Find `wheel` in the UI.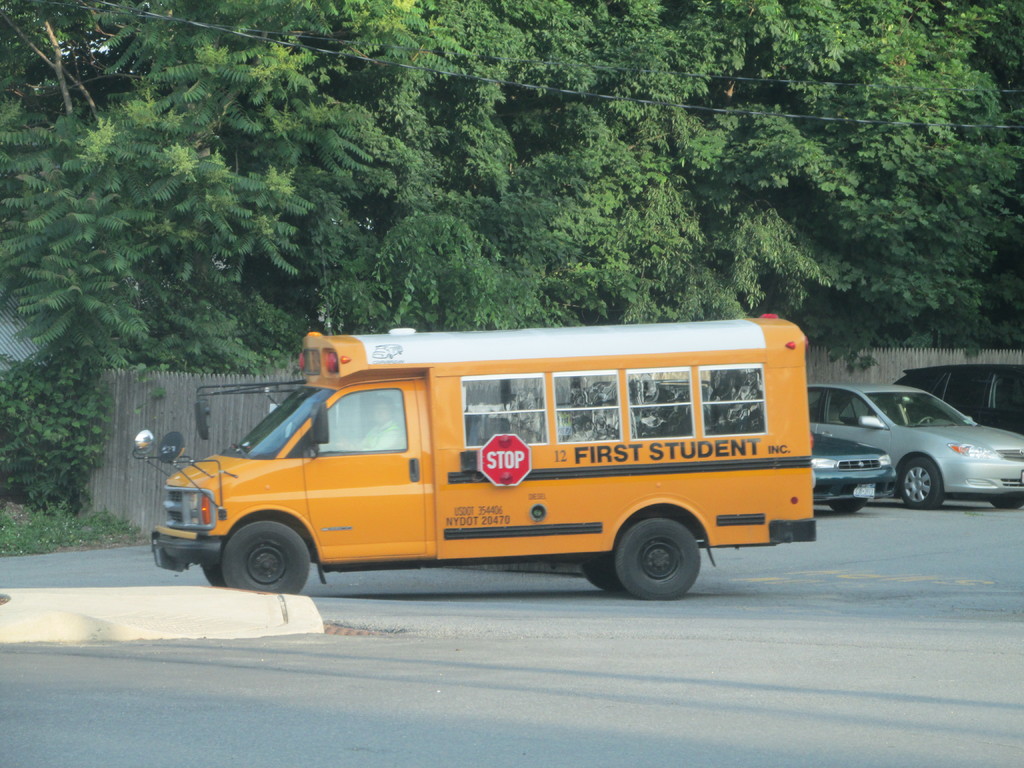
UI element at bbox=[220, 522, 314, 593].
